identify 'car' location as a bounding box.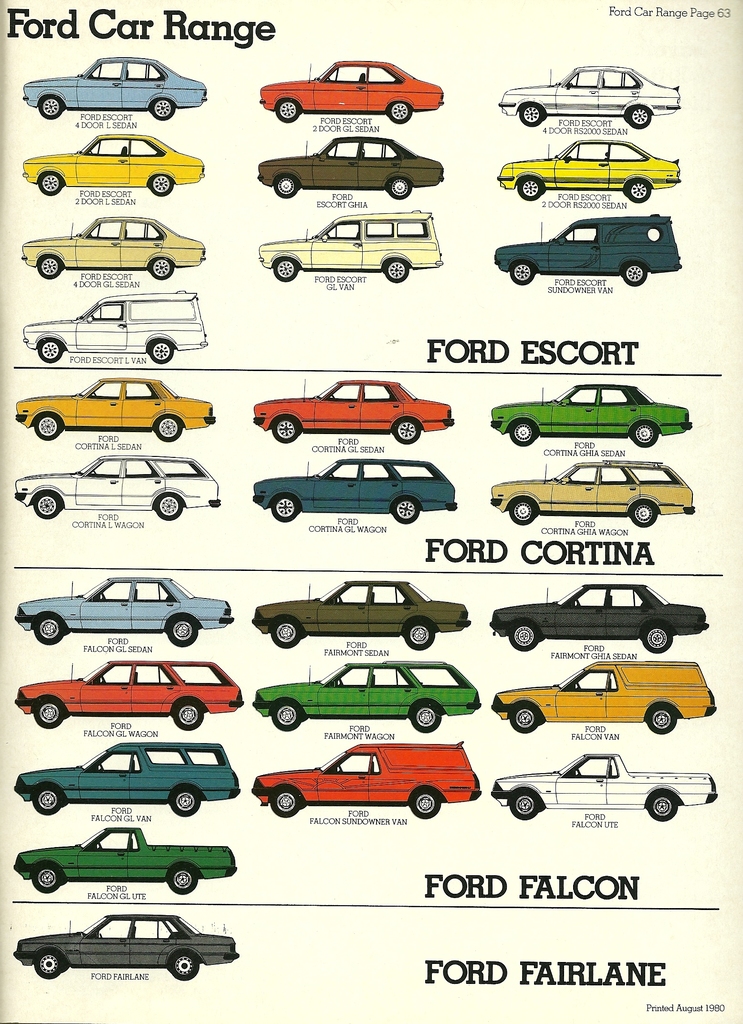
24/58/206/123.
